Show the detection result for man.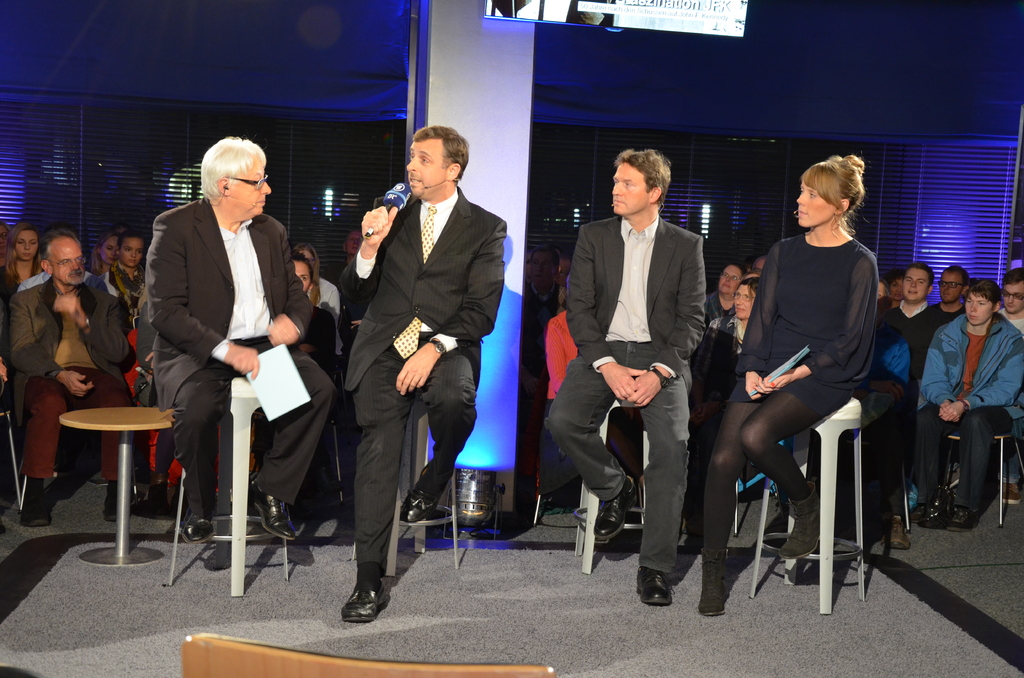
(141,141,334,549).
